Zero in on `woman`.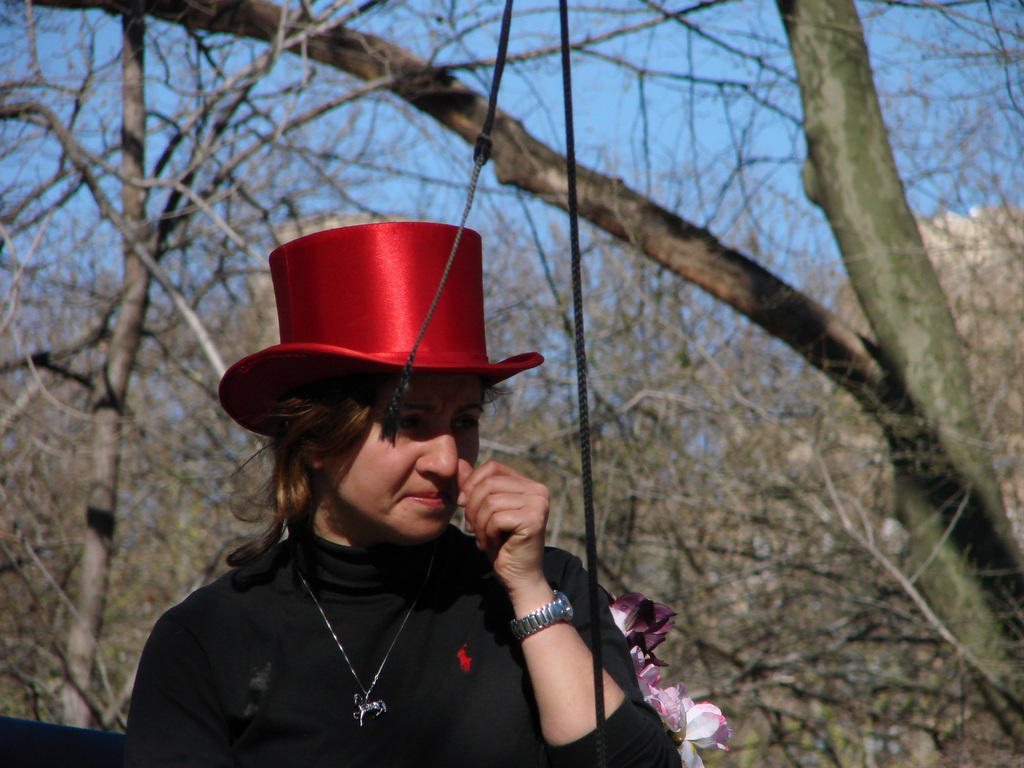
Zeroed in: pyautogui.locateOnScreen(108, 232, 622, 762).
